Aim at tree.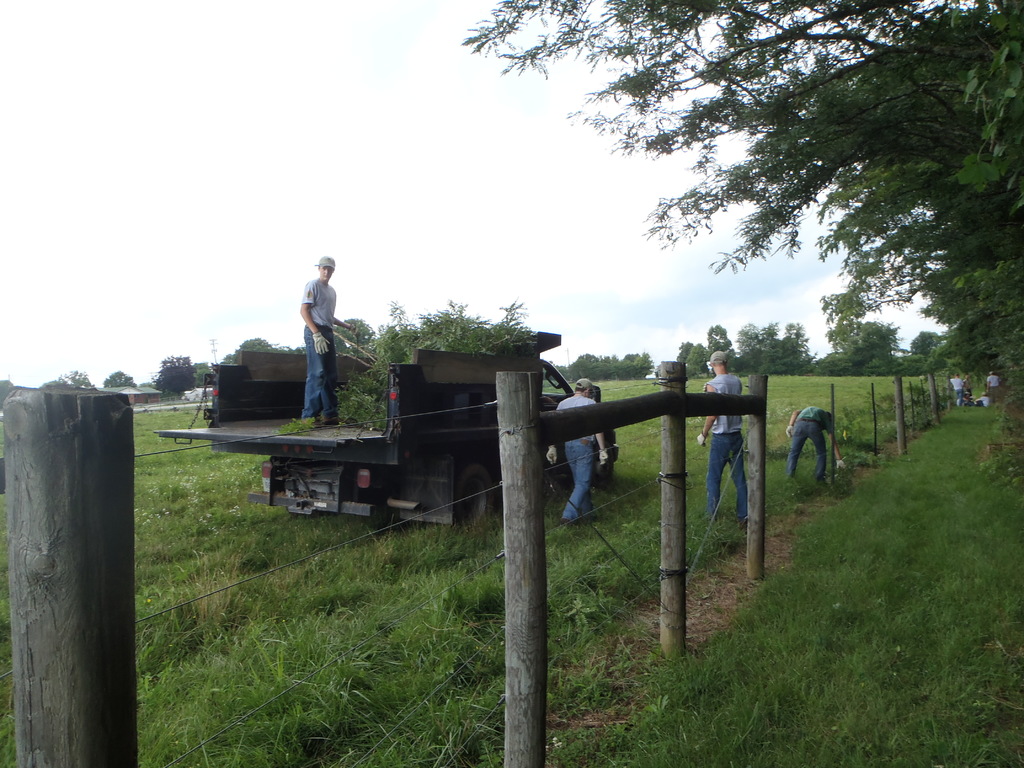
Aimed at [left=714, top=318, right=732, bottom=355].
